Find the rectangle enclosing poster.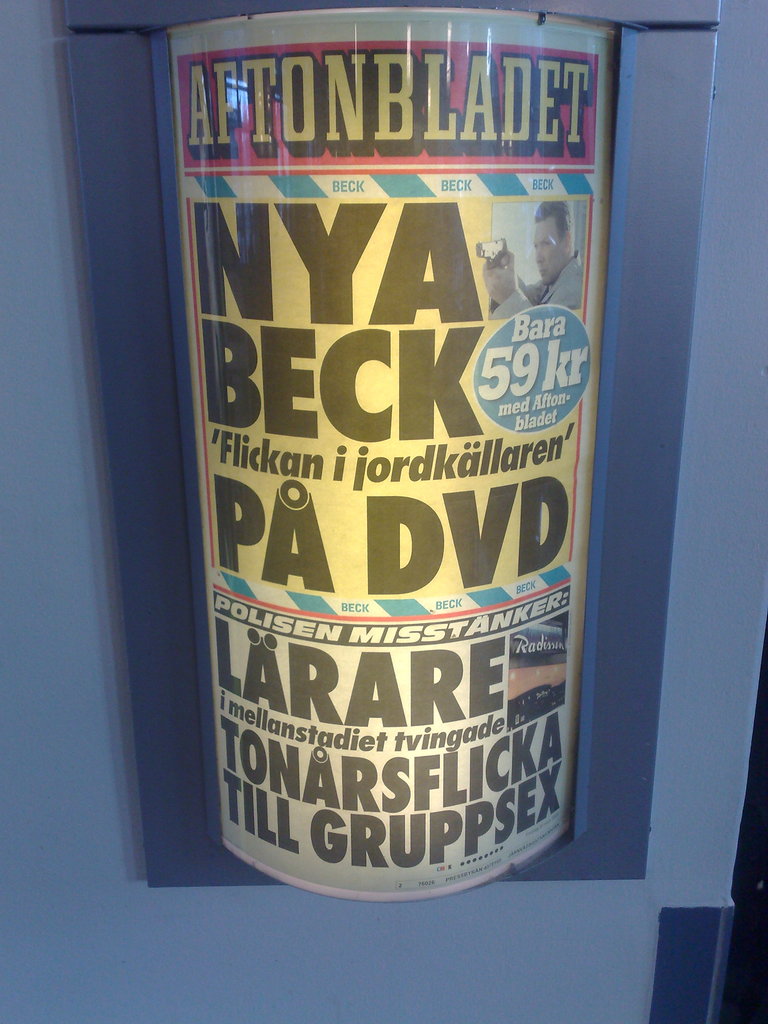
(x1=177, y1=41, x2=595, y2=891).
